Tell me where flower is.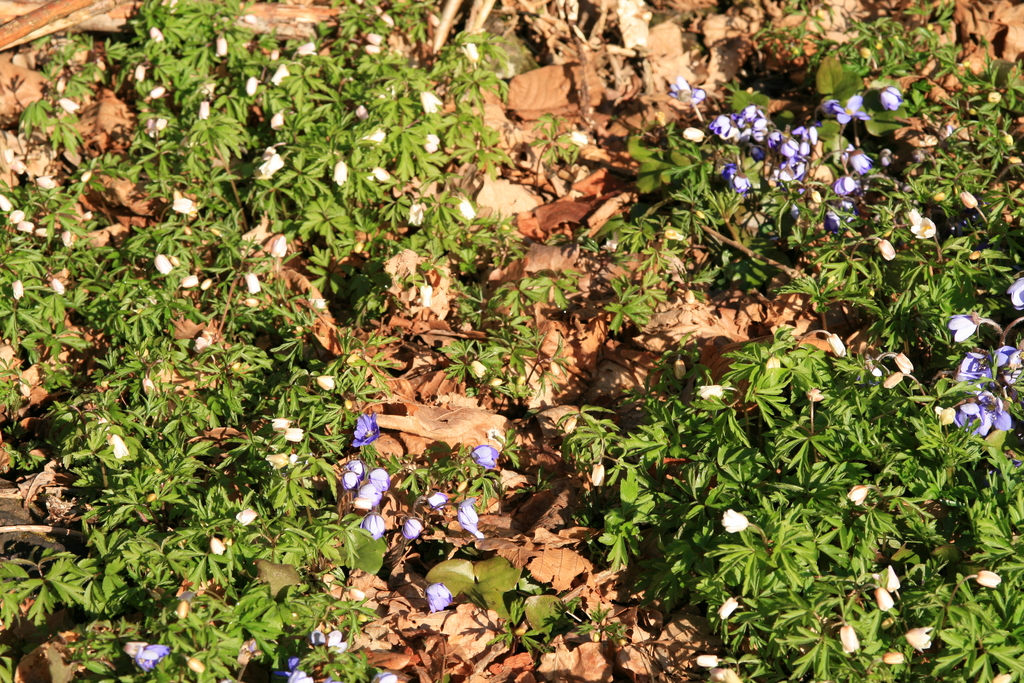
flower is at 195 329 213 355.
